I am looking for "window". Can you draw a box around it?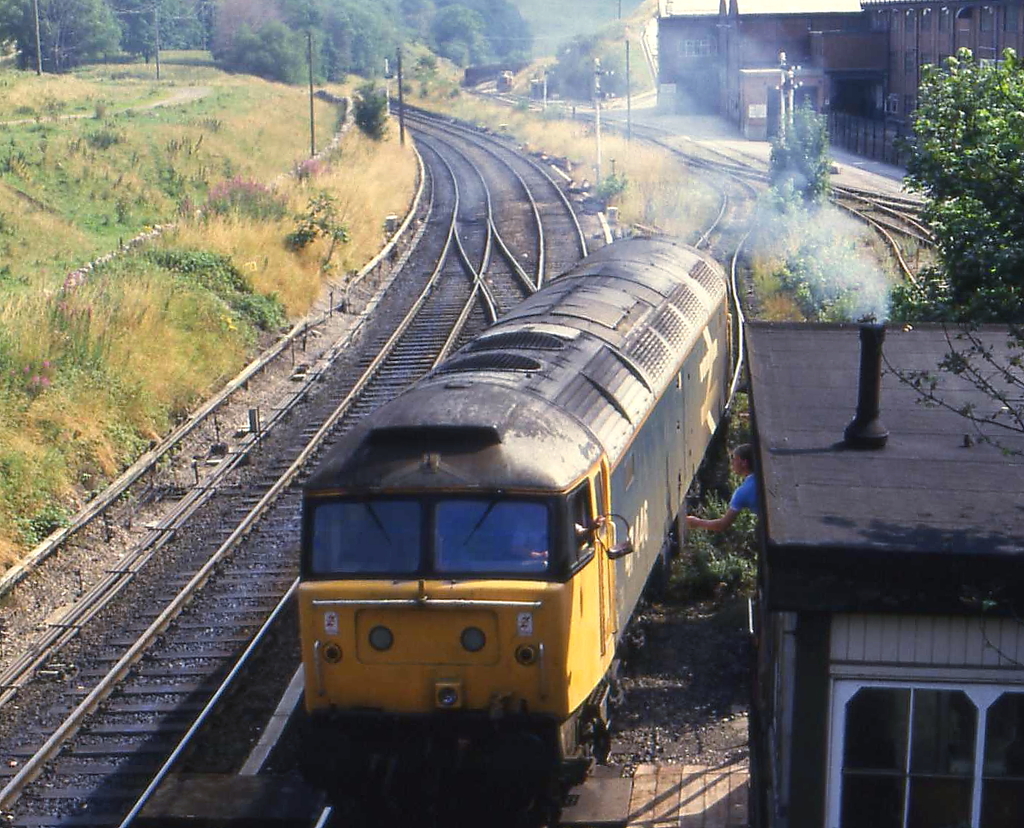
Sure, the bounding box is Rect(939, 11, 950, 31).
